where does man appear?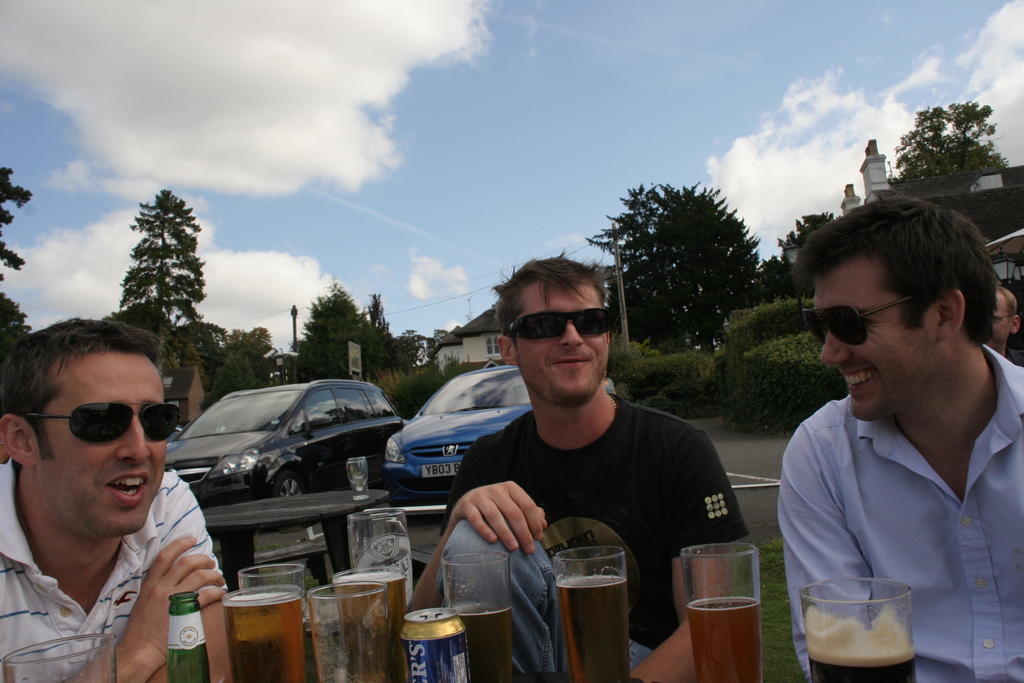
Appears at bbox=[402, 256, 771, 682].
